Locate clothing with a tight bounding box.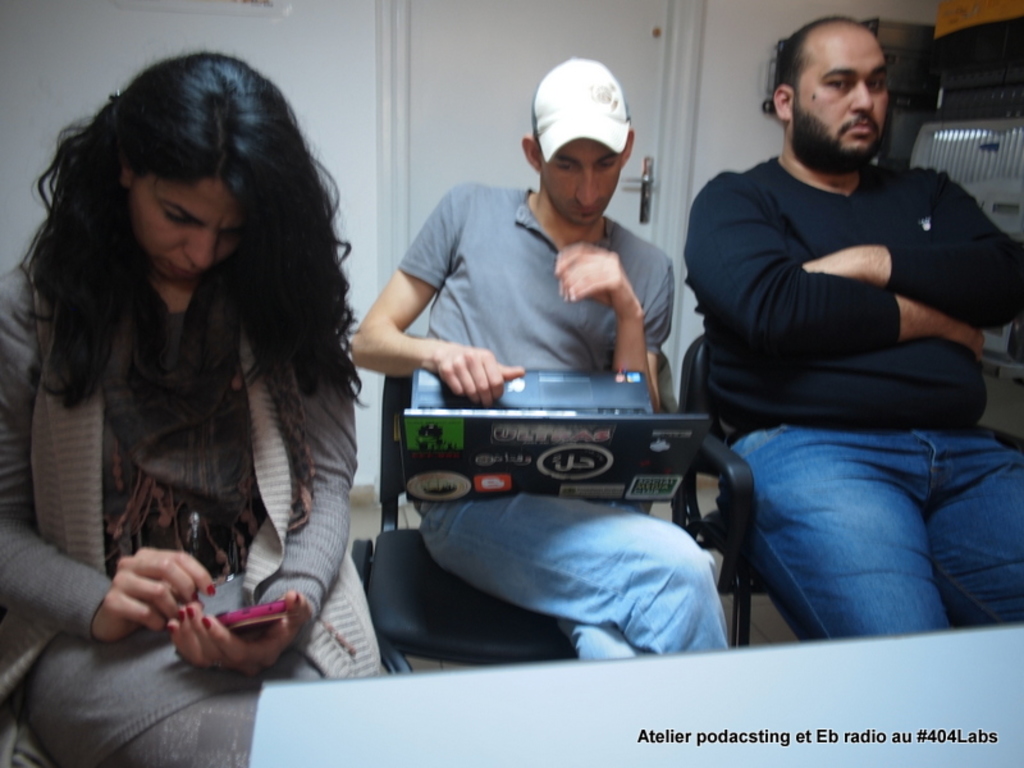
box(663, 64, 1010, 641).
